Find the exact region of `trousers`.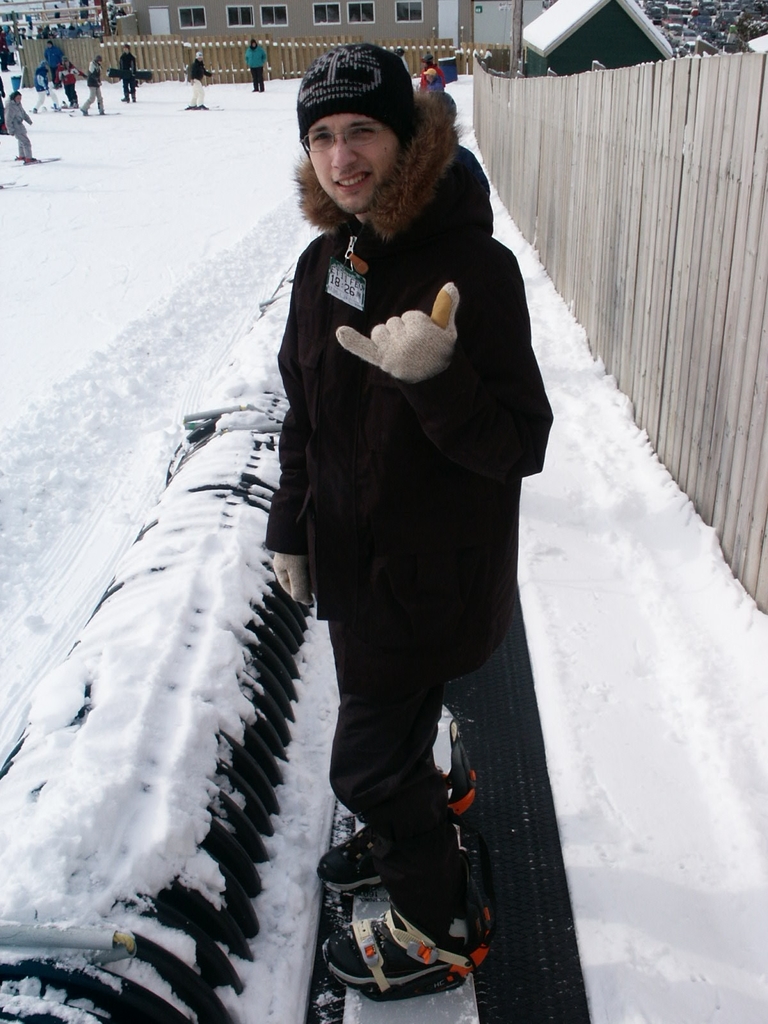
Exact region: <box>188,77,204,106</box>.
